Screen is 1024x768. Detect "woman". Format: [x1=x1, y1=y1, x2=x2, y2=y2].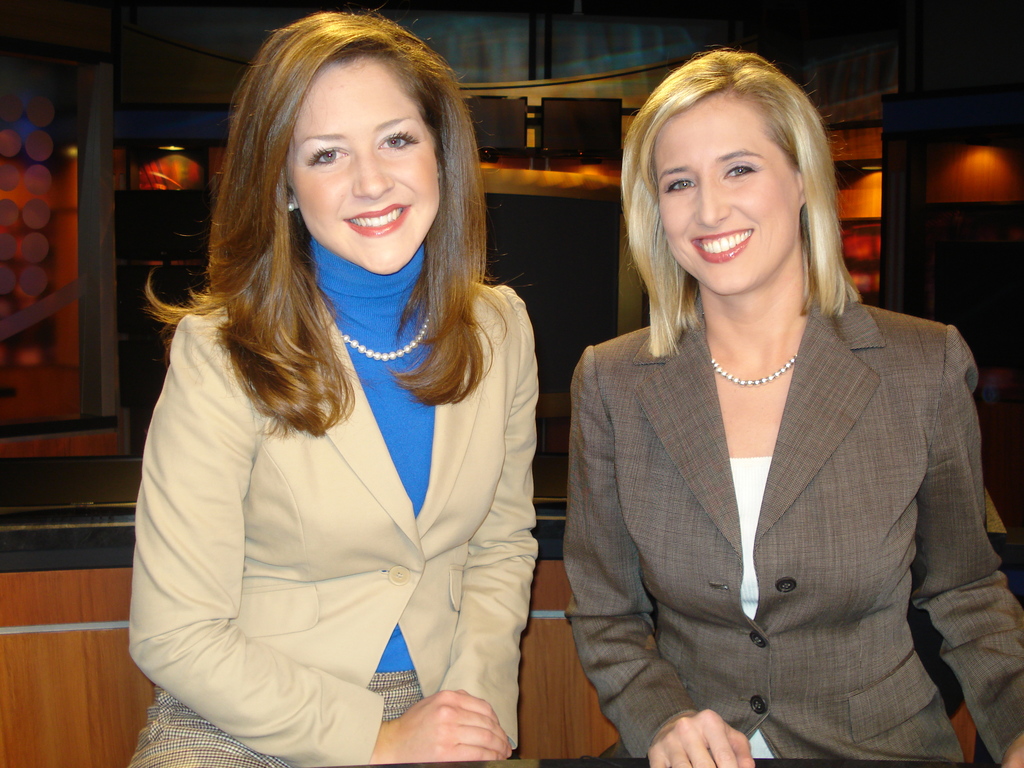
[x1=121, y1=12, x2=522, y2=767].
